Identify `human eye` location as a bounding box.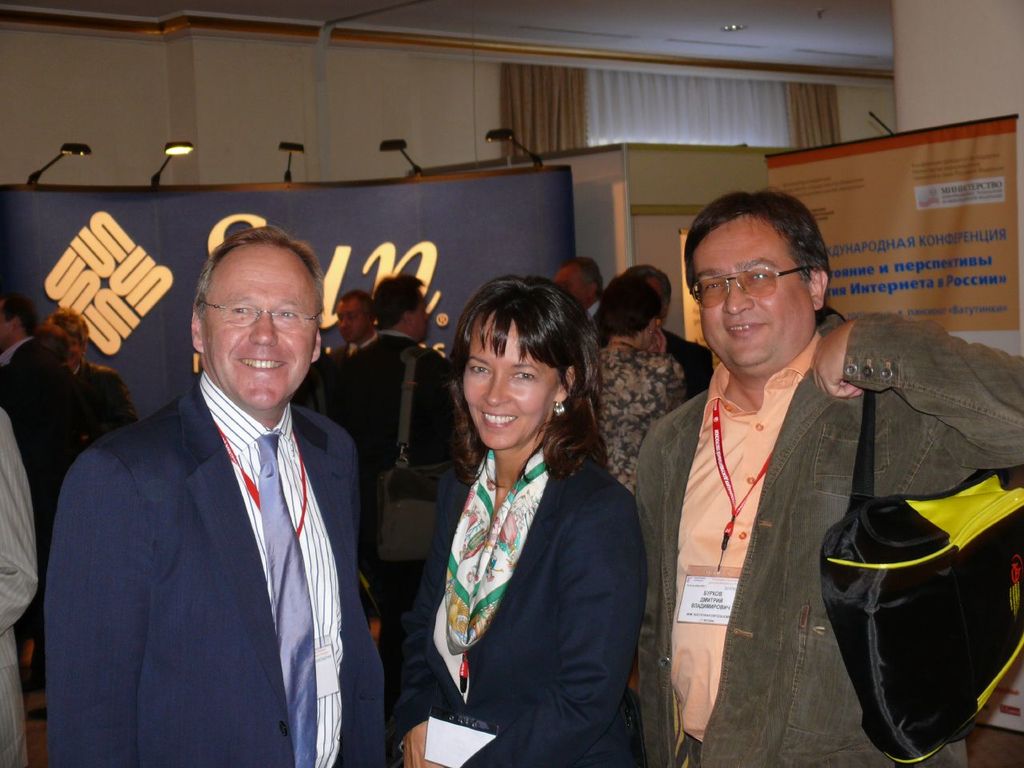
box(749, 266, 770, 282).
